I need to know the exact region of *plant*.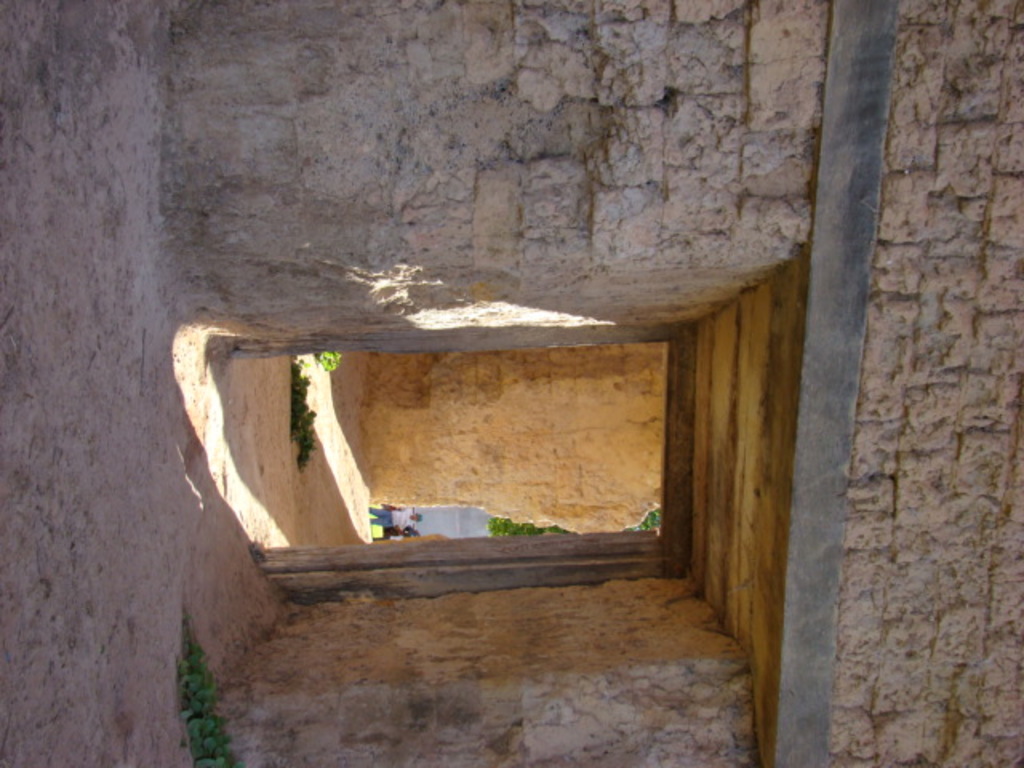
Region: bbox=[616, 498, 664, 533].
